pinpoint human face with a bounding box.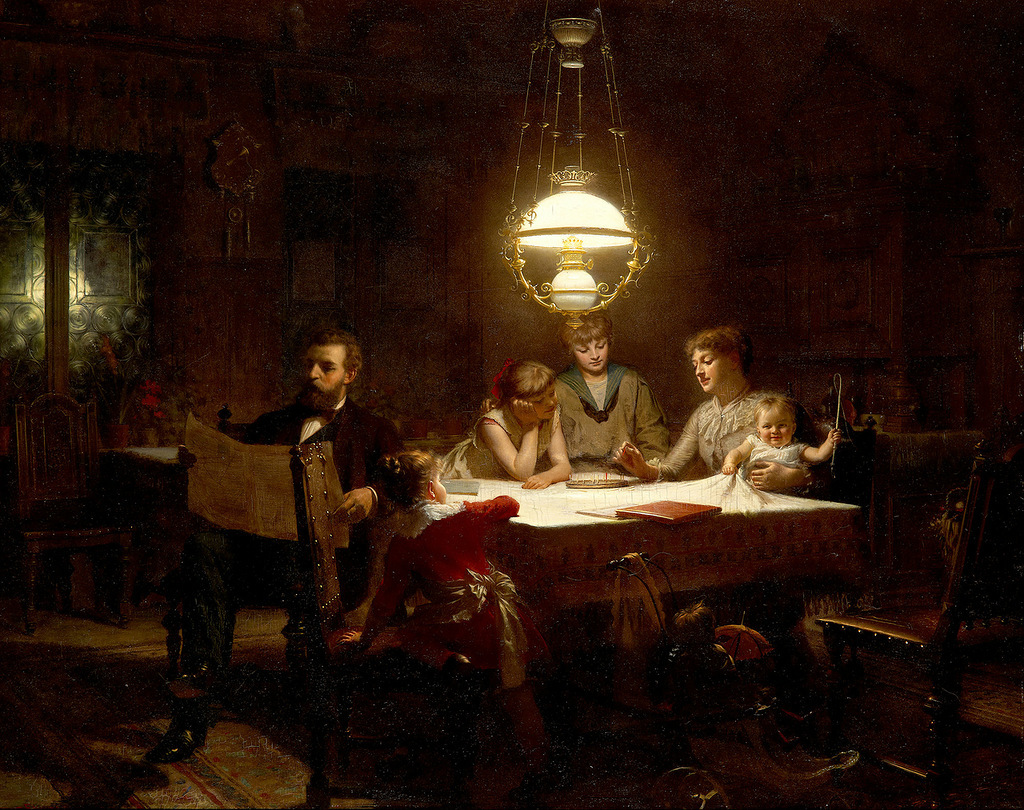
[300,343,351,398].
